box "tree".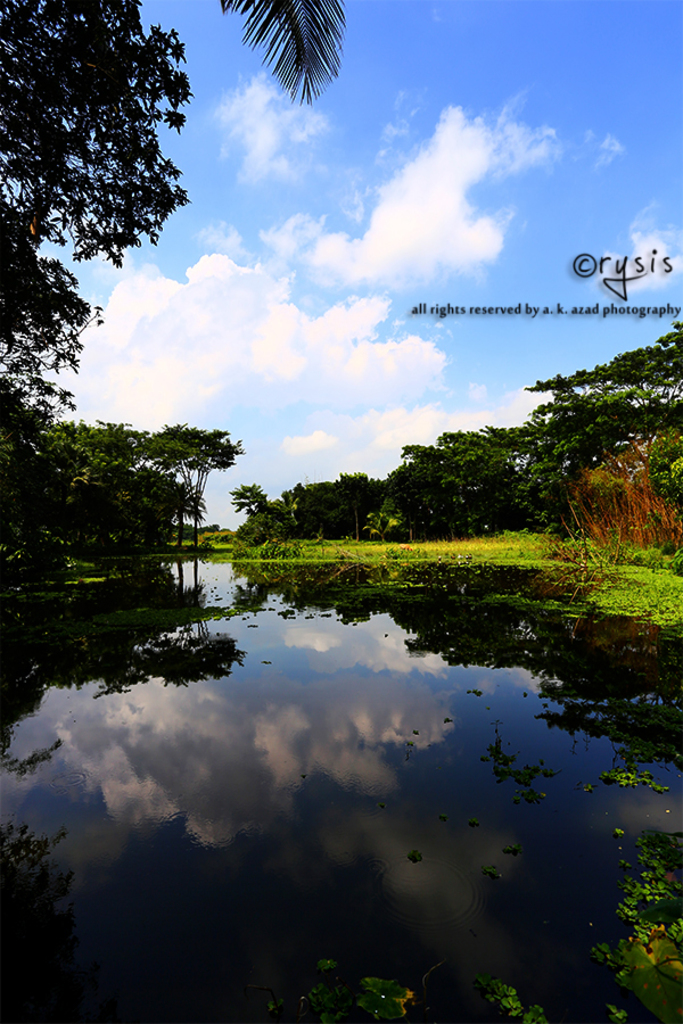
detection(389, 420, 556, 551).
